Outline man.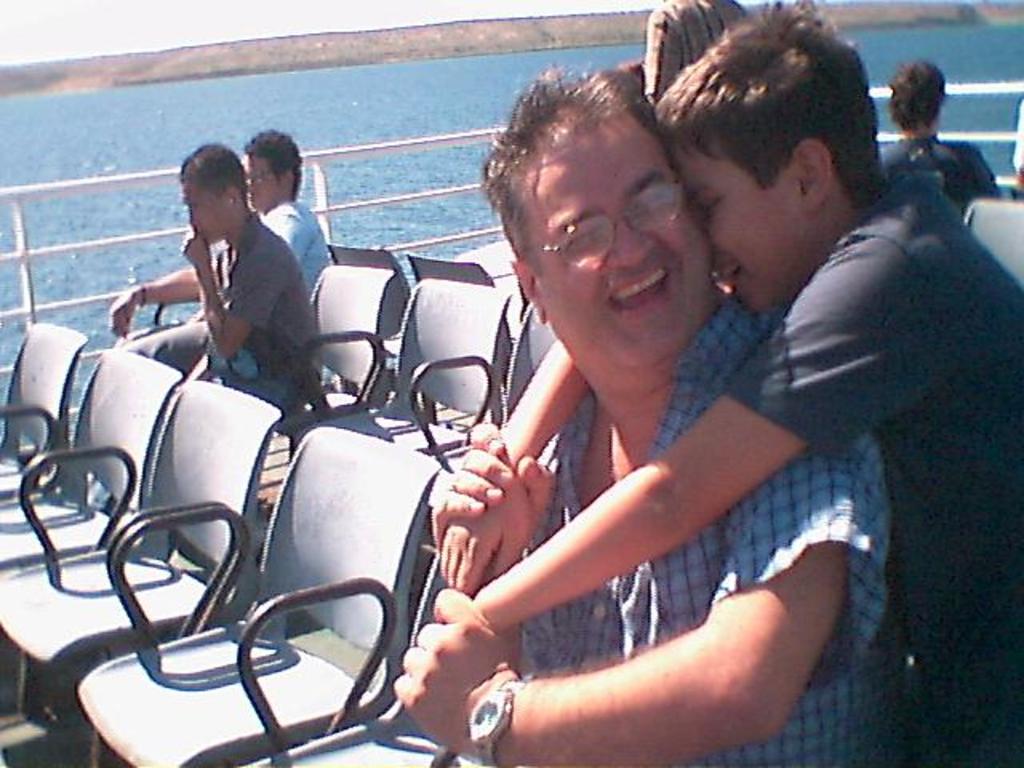
Outline: l=109, t=125, r=326, b=370.
